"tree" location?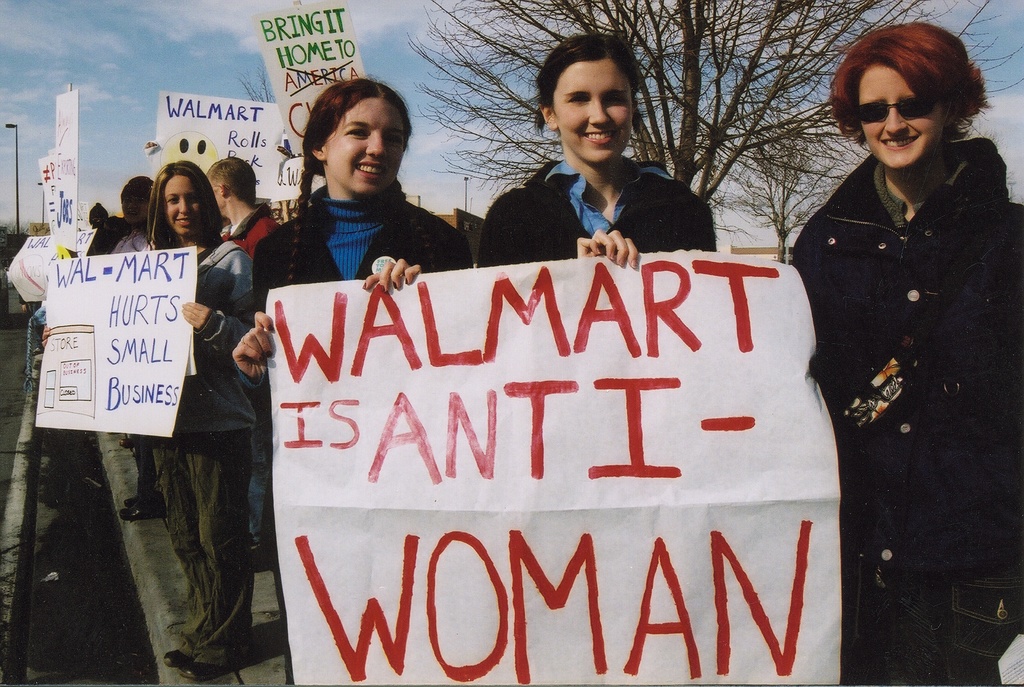
pyautogui.locateOnScreen(353, 0, 1023, 283)
